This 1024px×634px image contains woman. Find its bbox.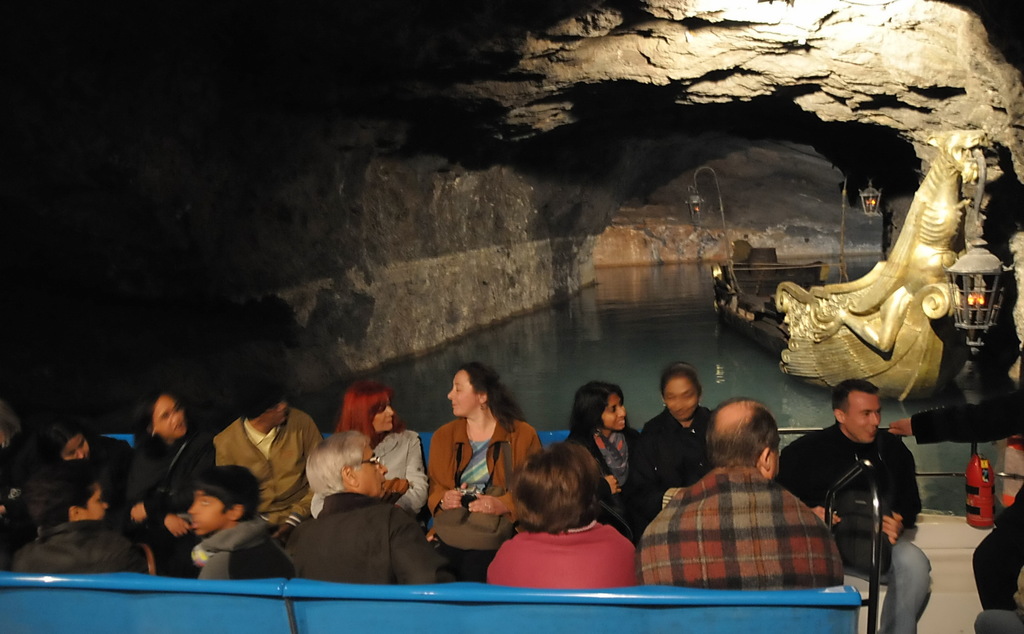
box=[483, 435, 646, 592].
